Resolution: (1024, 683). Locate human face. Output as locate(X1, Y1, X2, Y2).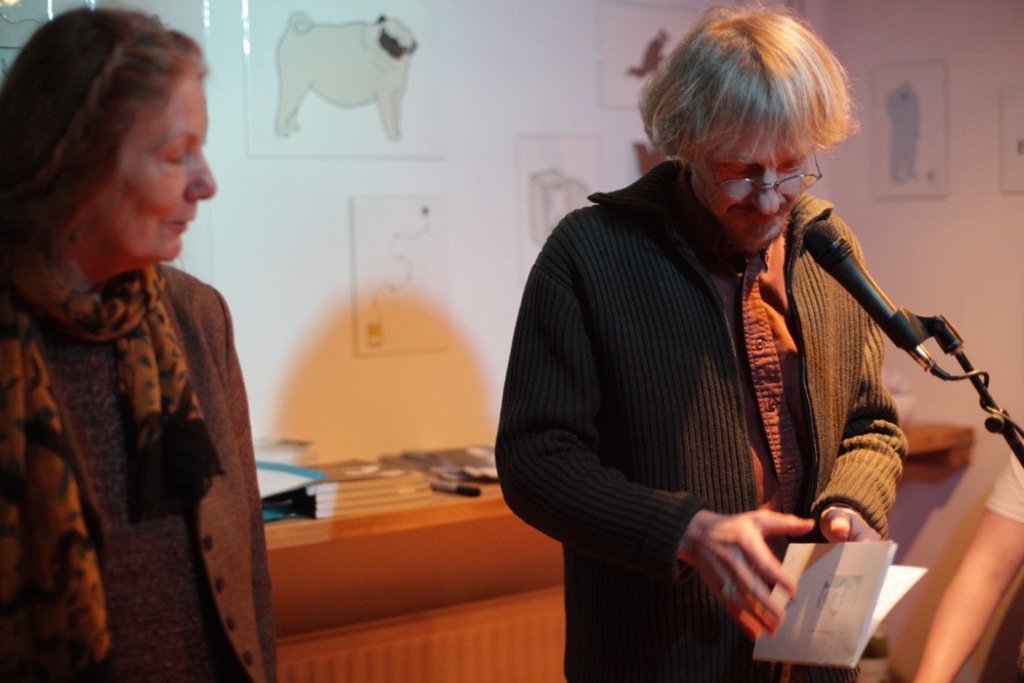
locate(684, 135, 812, 251).
